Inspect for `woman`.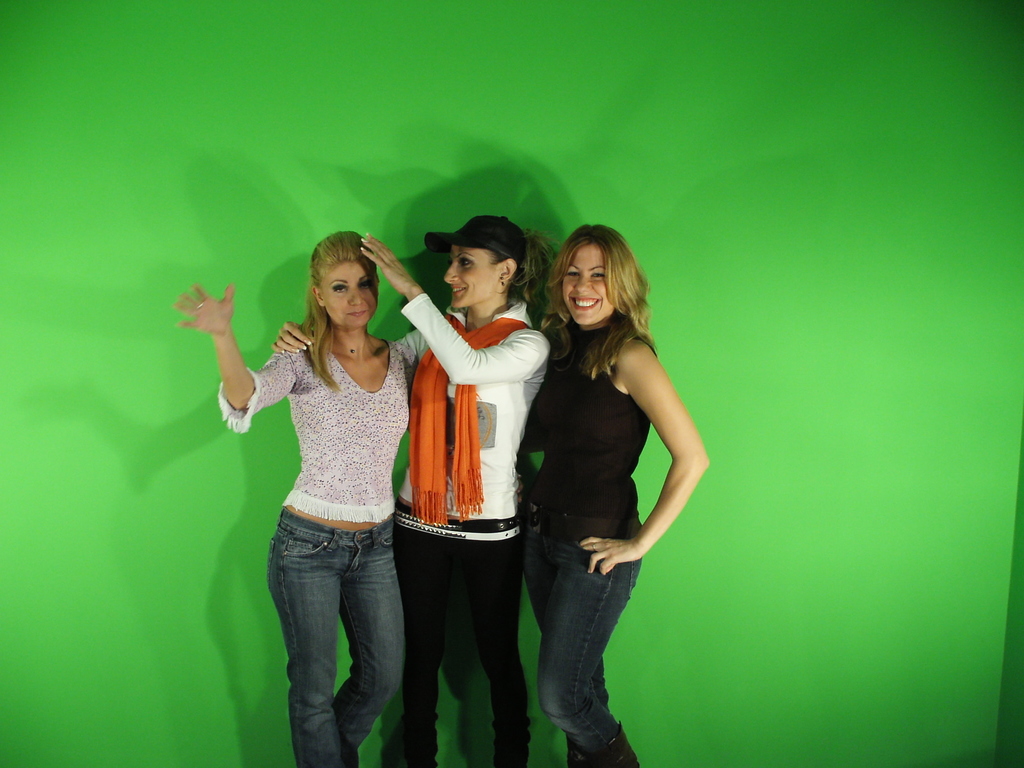
Inspection: 514 225 710 767.
